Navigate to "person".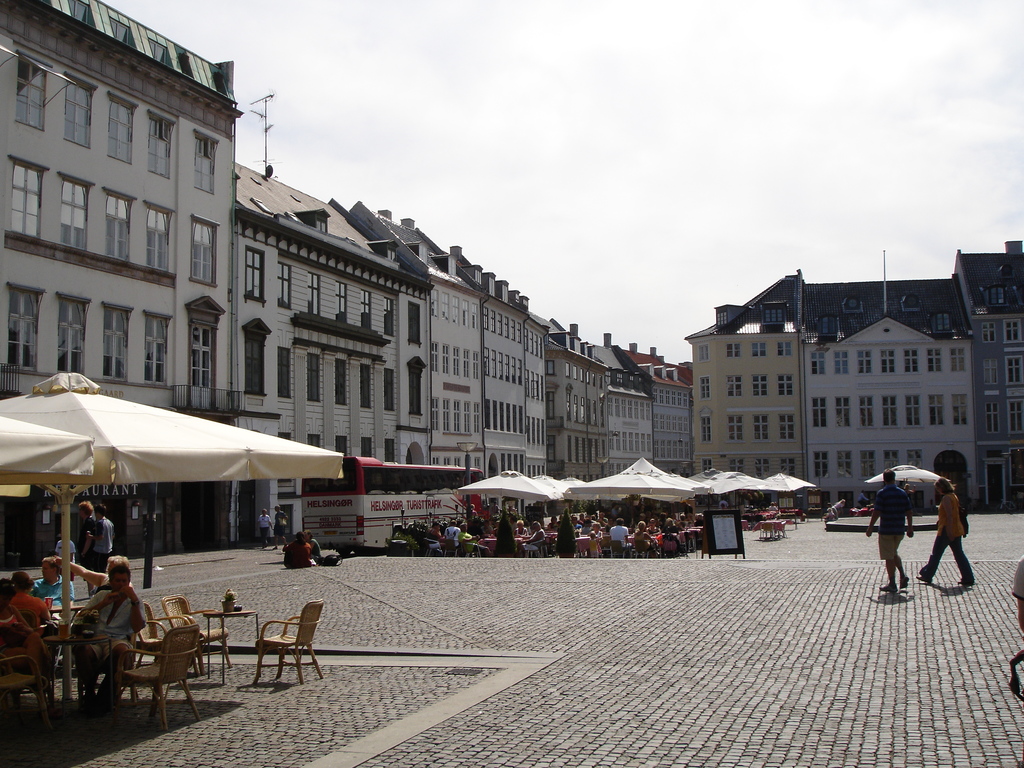
Navigation target: bbox(1009, 554, 1023, 630).
